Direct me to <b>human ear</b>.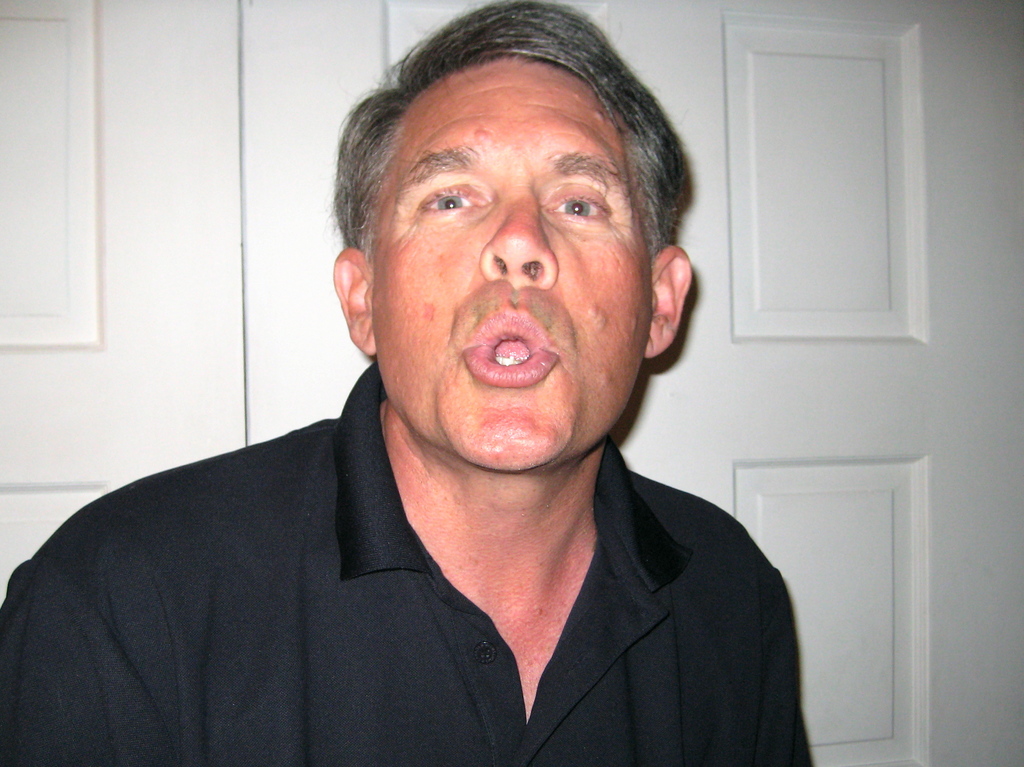
Direction: detection(328, 250, 376, 357).
